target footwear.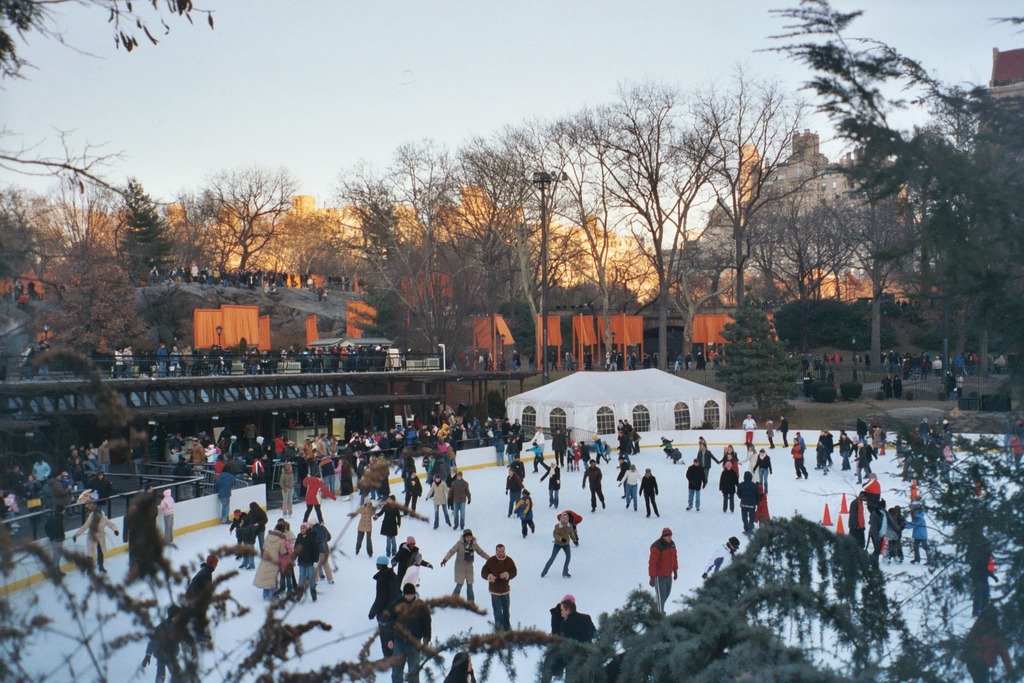
Target region: [x1=327, y1=578, x2=336, y2=581].
